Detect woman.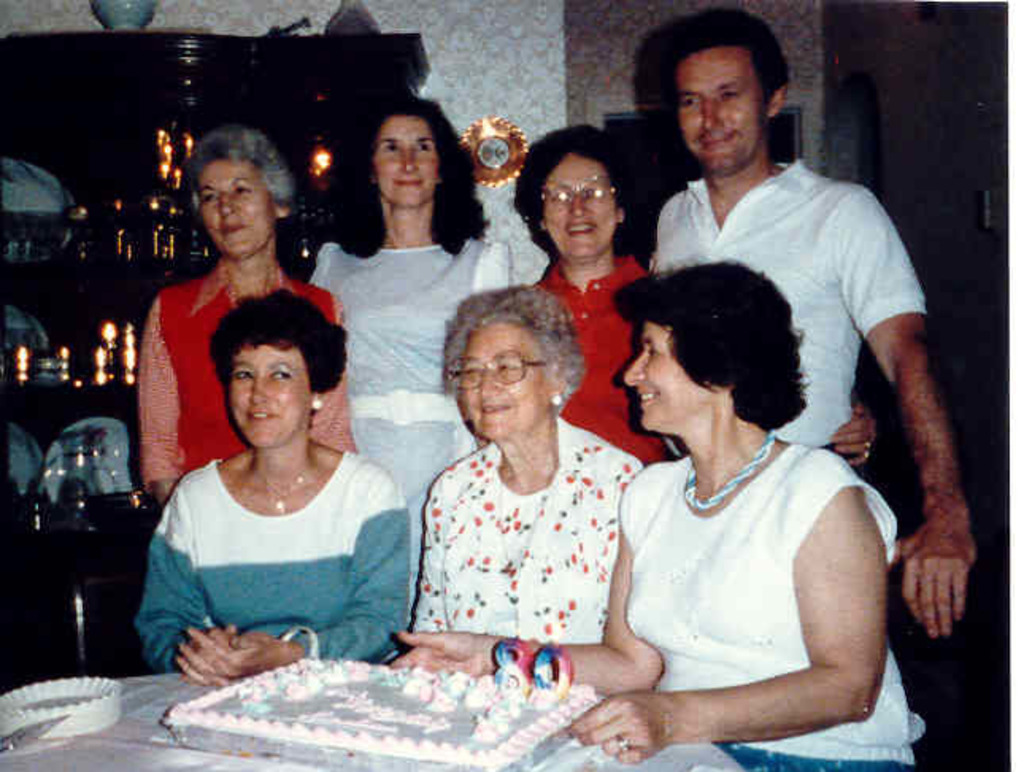
Detected at bbox(406, 278, 640, 642).
